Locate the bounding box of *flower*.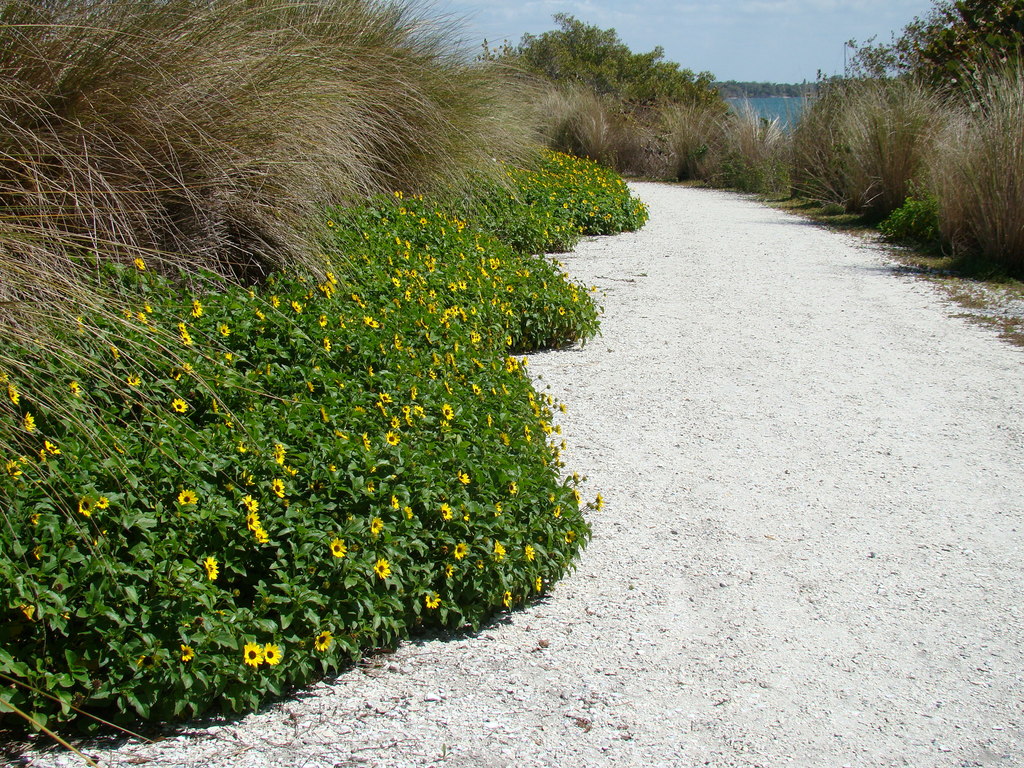
Bounding box: 424/590/440/614.
